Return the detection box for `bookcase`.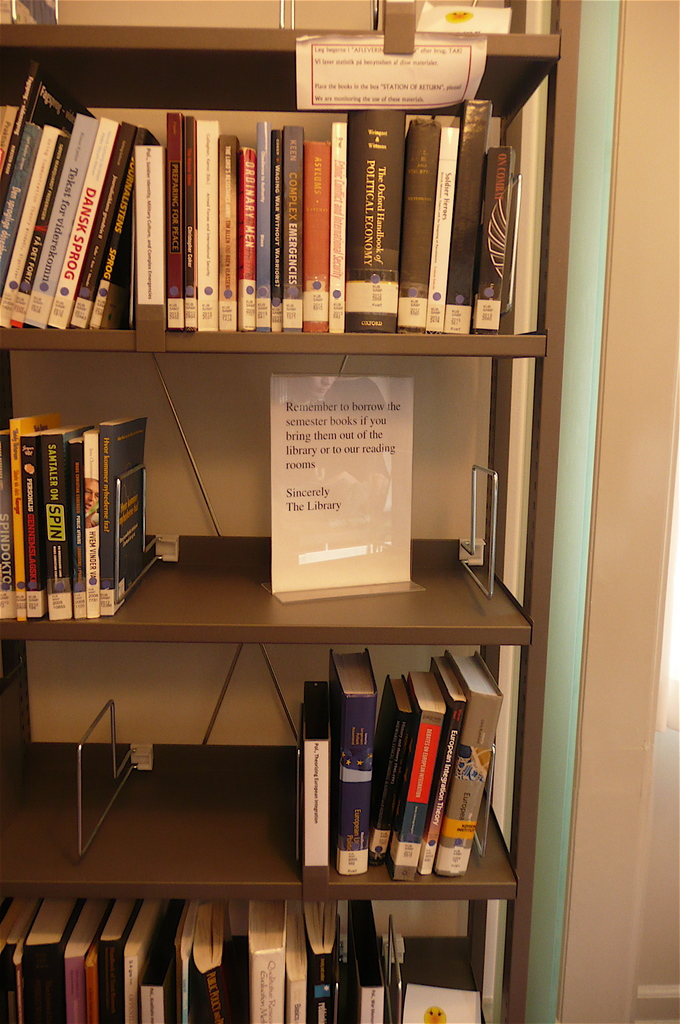
0,0,559,1023.
